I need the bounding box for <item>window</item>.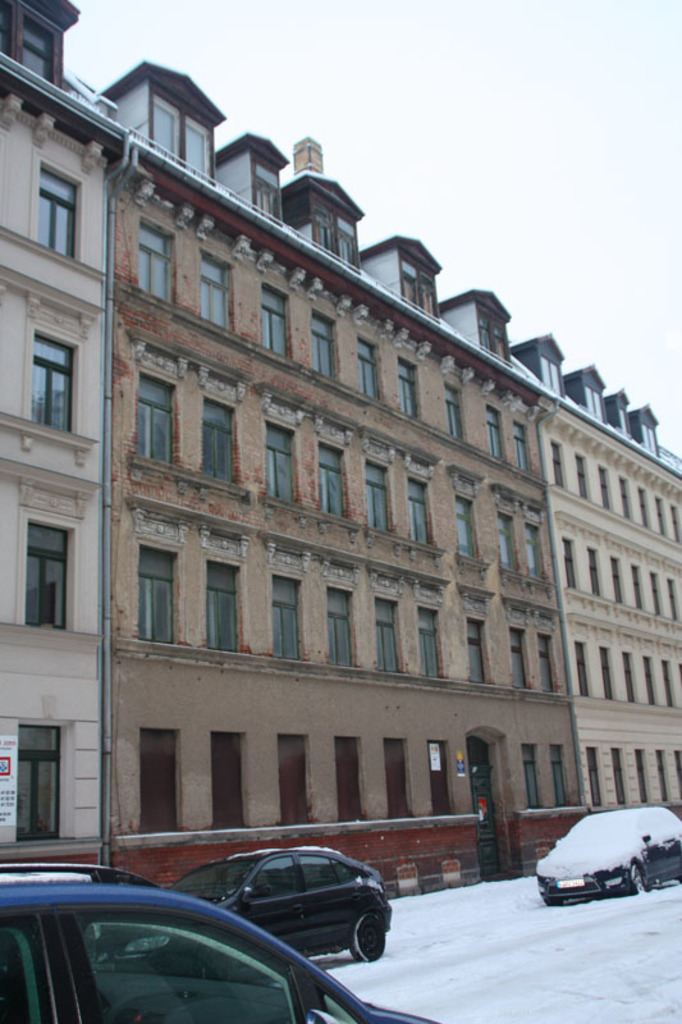
Here it is: [398, 356, 420, 413].
